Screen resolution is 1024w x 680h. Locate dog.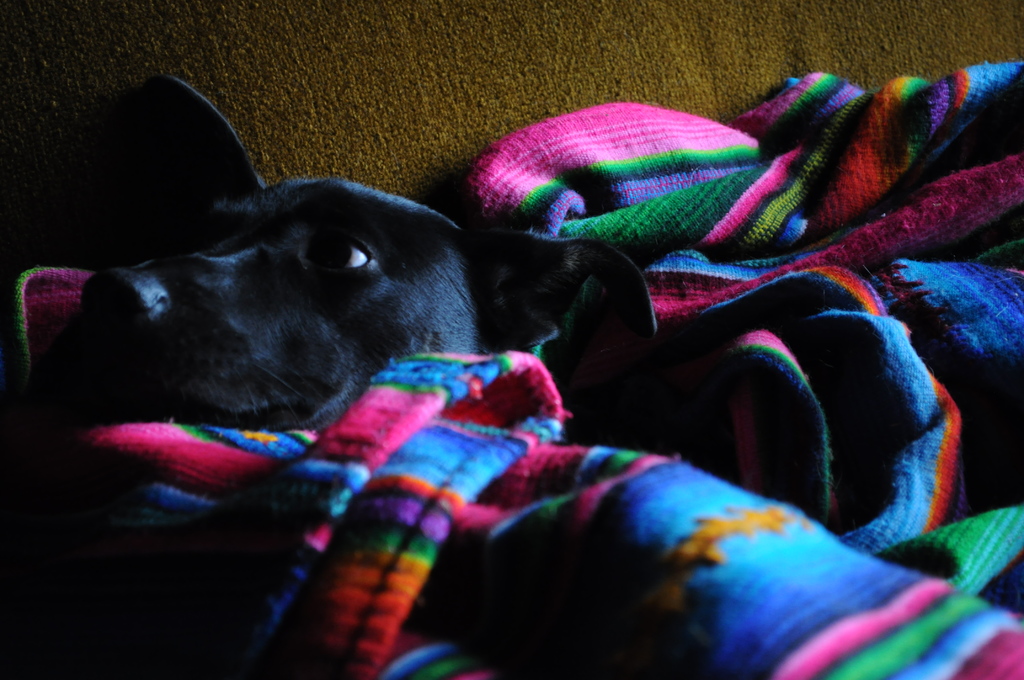
[x1=47, y1=72, x2=661, y2=451].
